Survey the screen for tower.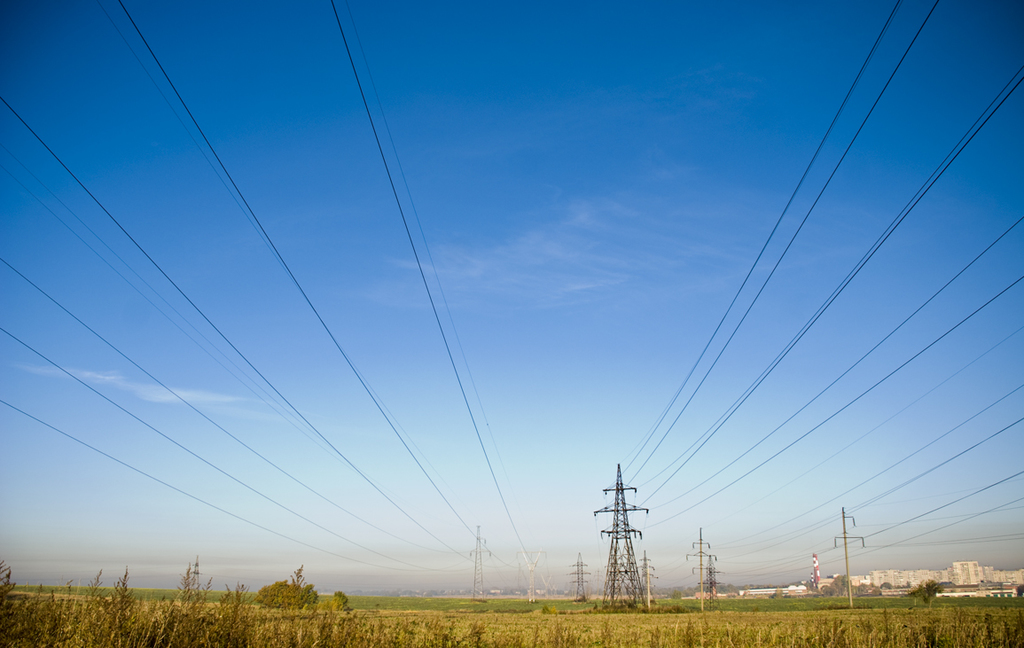
Survey found: rect(841, 511, 857, 609).
